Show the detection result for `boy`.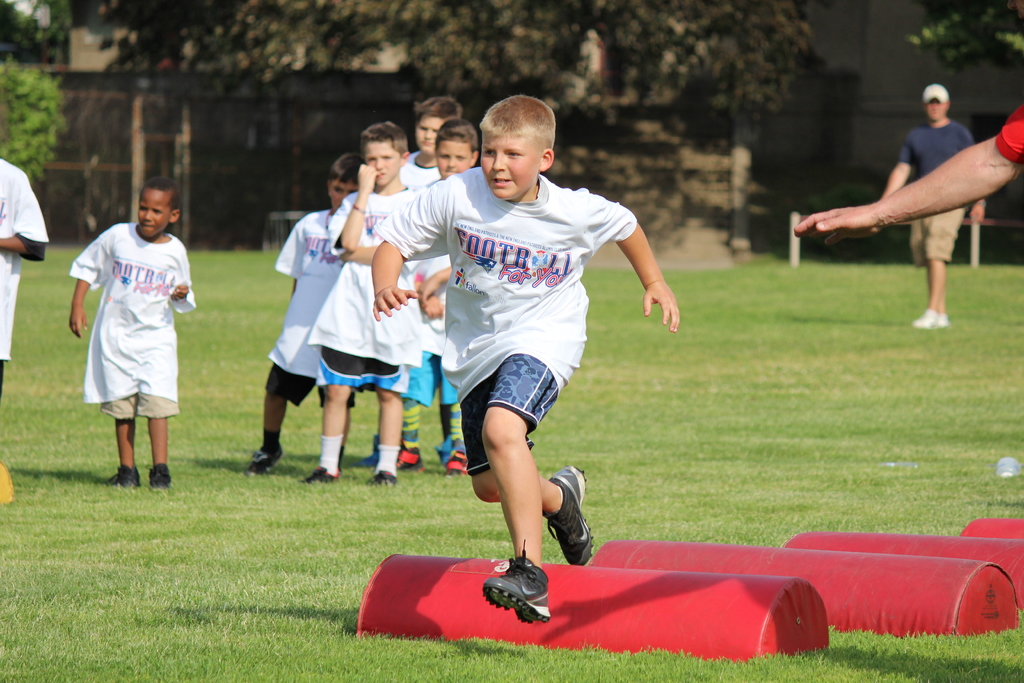
x1=243, y1=154, x2=369, y2=478.
